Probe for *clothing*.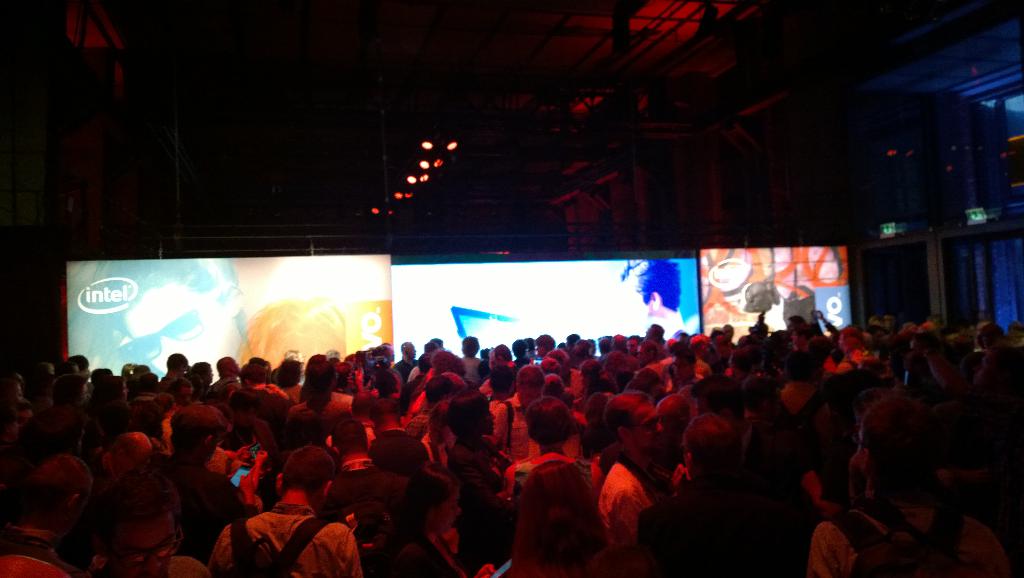
Probe result: (803, 504, 1007, 577).
